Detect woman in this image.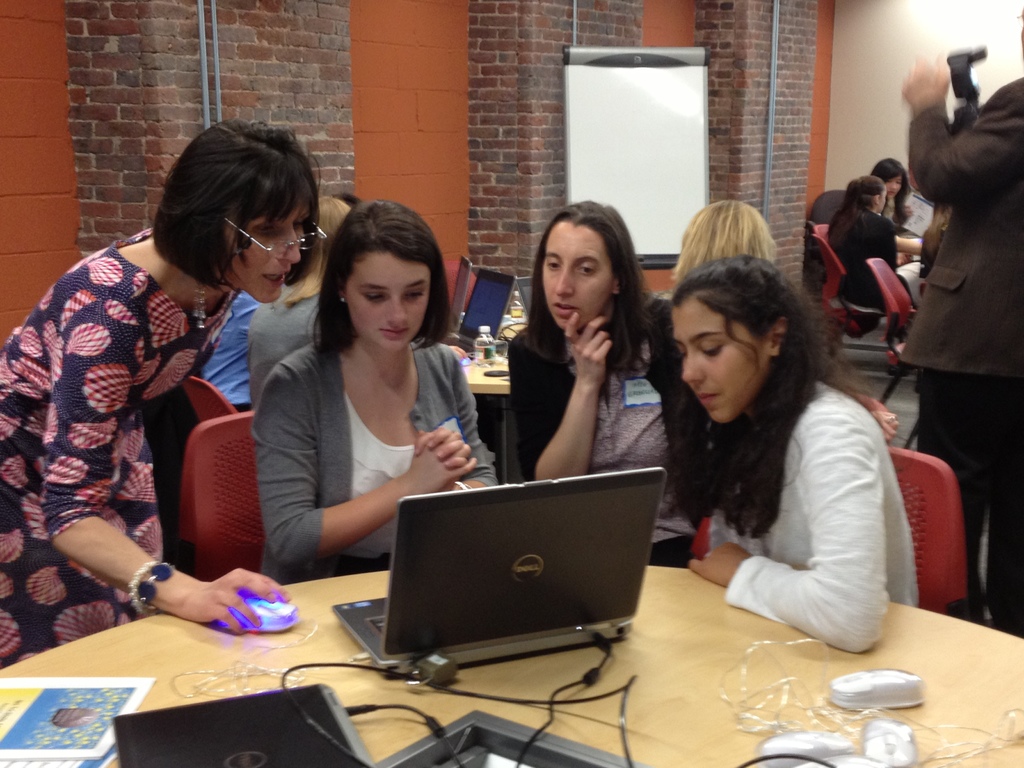
Detection: BBox(0, 123, 316, 669).
